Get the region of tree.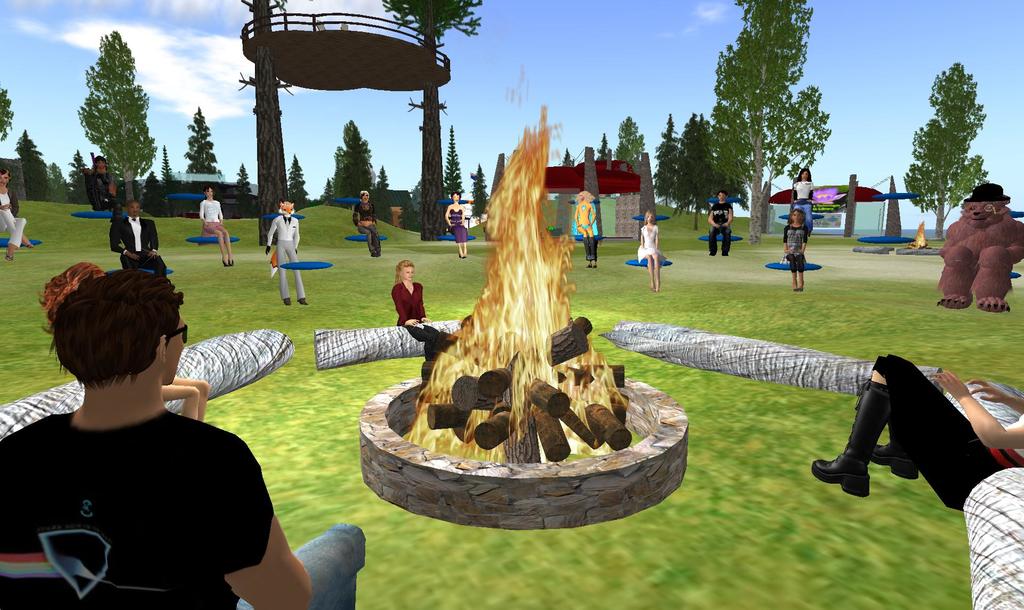
x1=330, y1=121, x2=374, y2=215.
